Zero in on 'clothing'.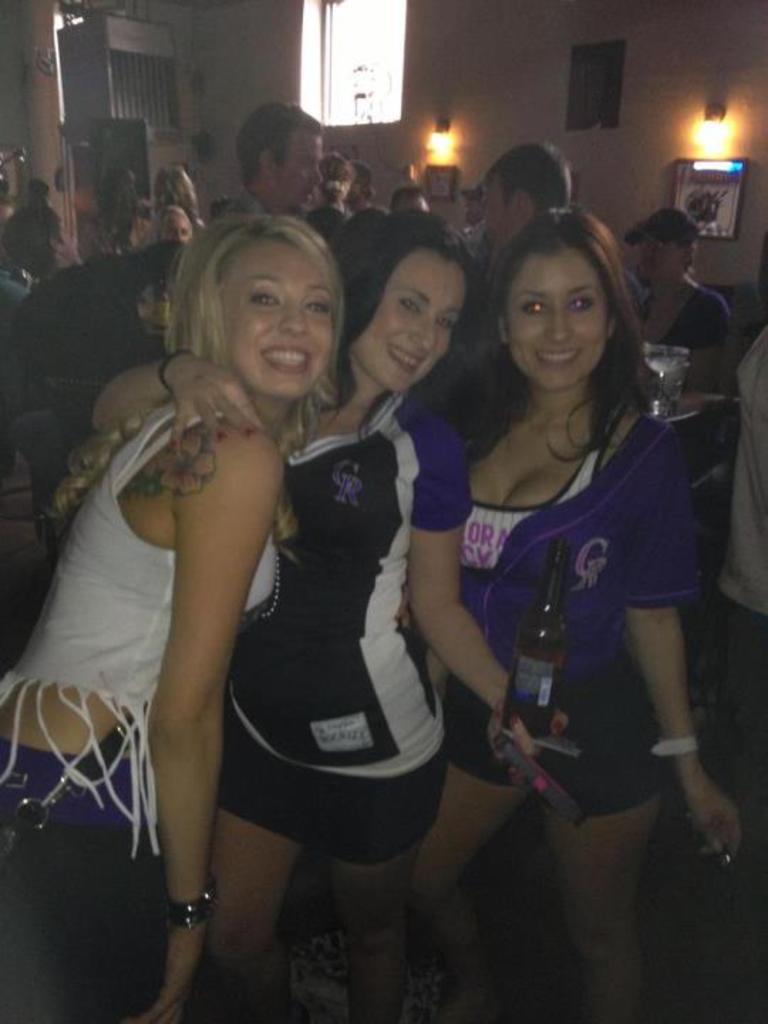
Zeroed in: l=627, t=267, r=741, b=521.
